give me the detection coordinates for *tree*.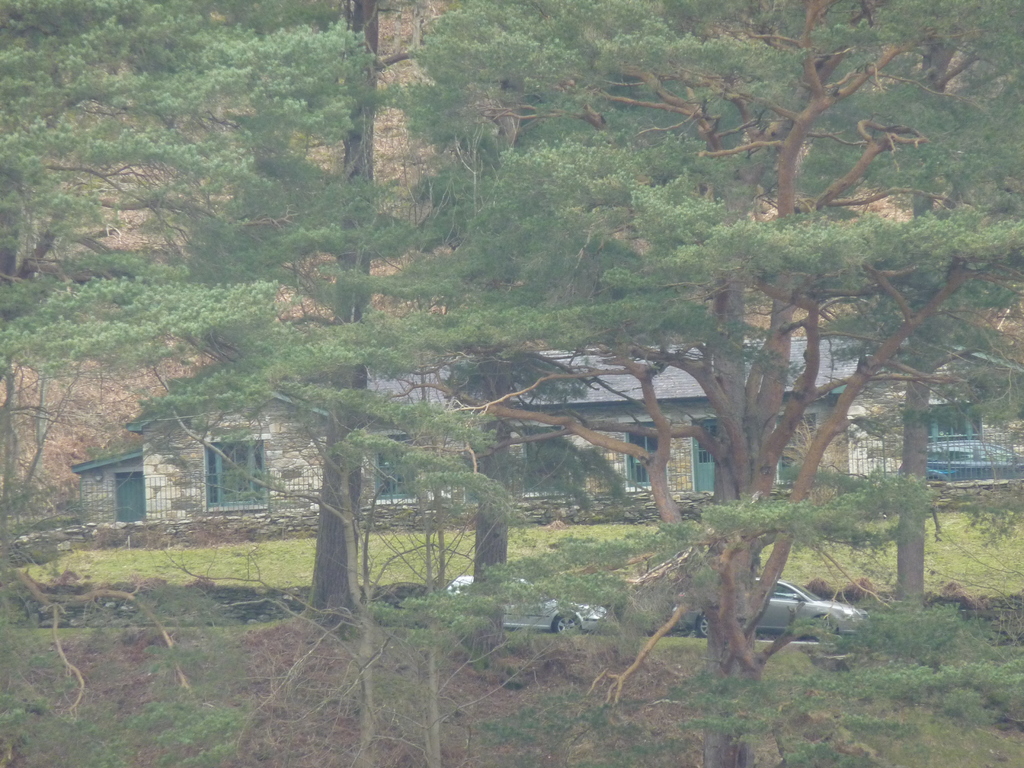
0:0:508:526.
